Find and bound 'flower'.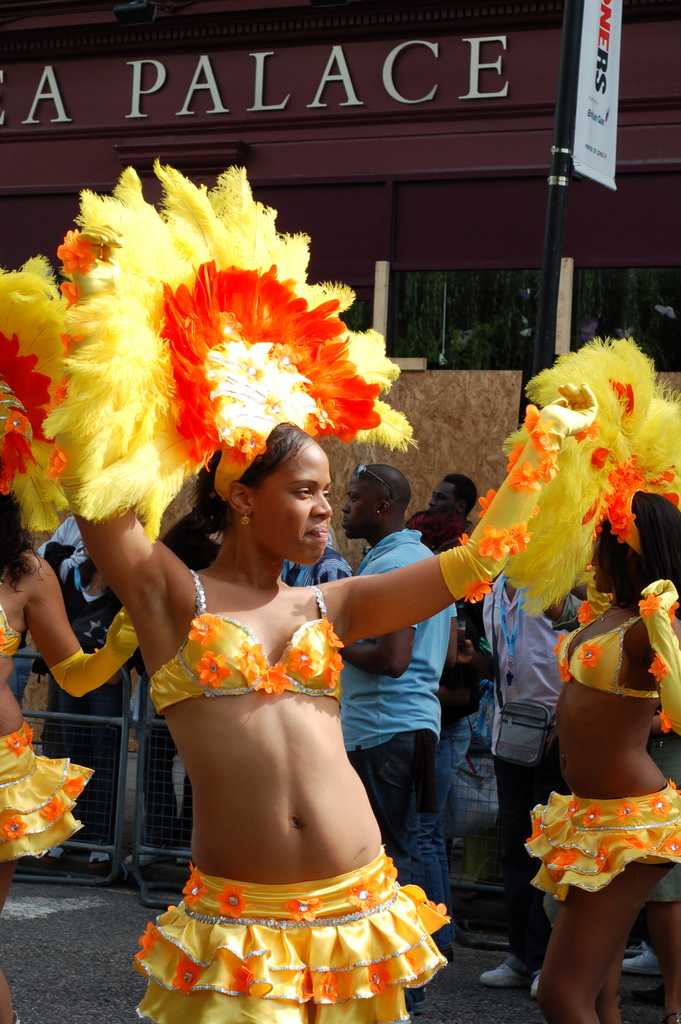
Bound: {"x1": 552, "y1": 634, "x2": 566, "y2": 655}.
